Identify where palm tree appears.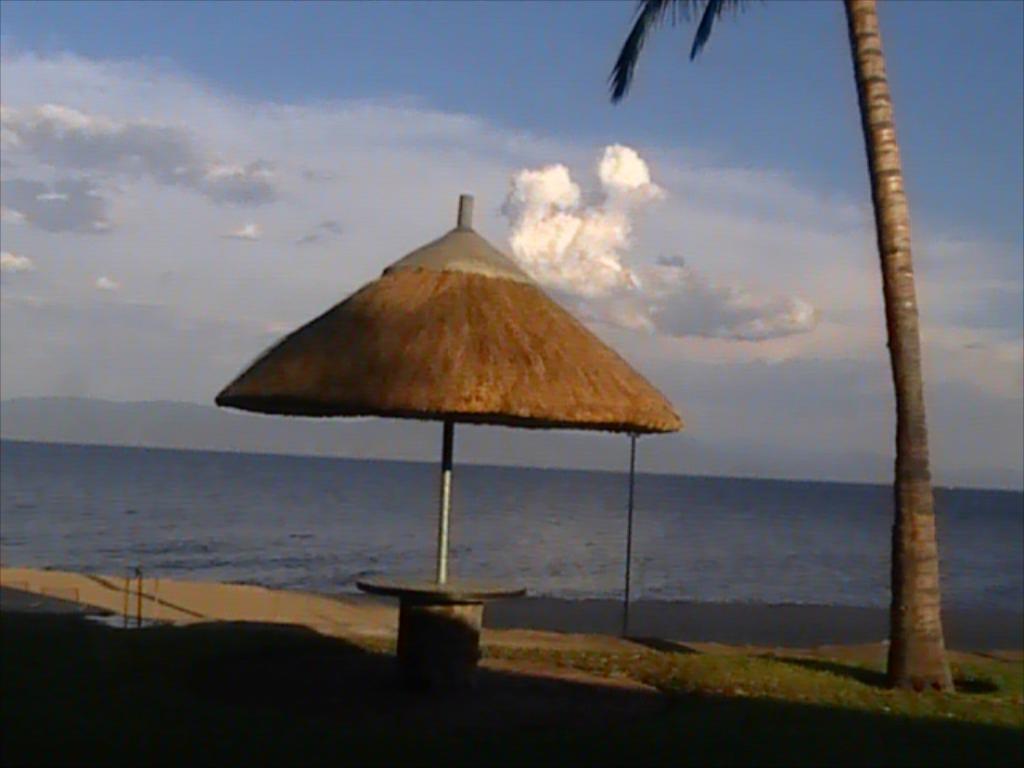
Appears at pyautogui.locateOnScreen(832, 0, 986, 758).
